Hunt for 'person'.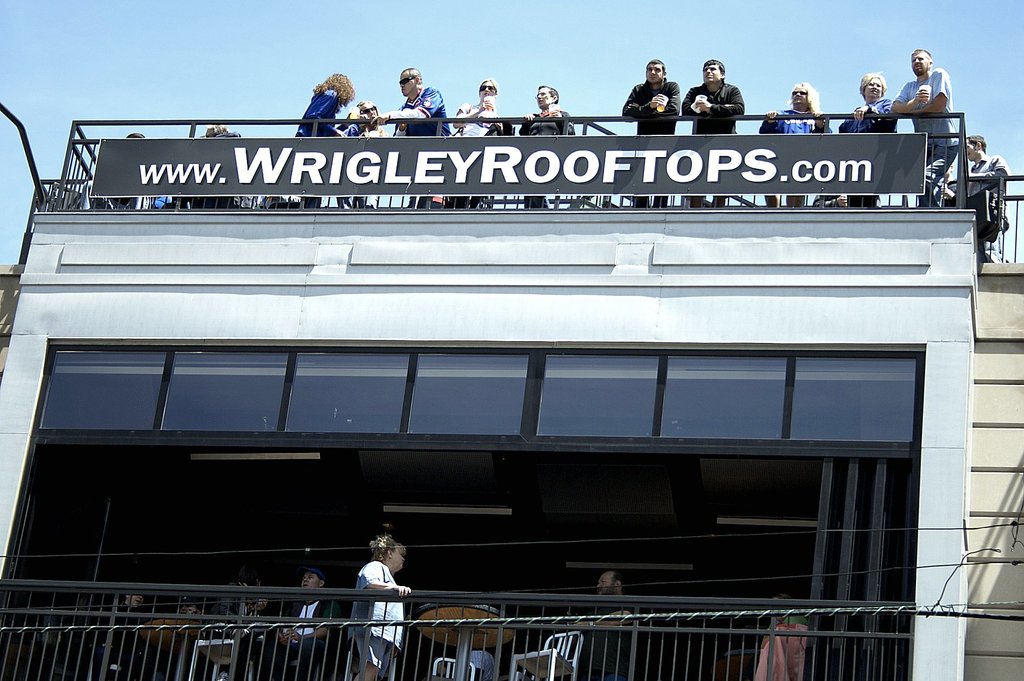
Hunted down at bbox=(308, 74, 358, 198).
